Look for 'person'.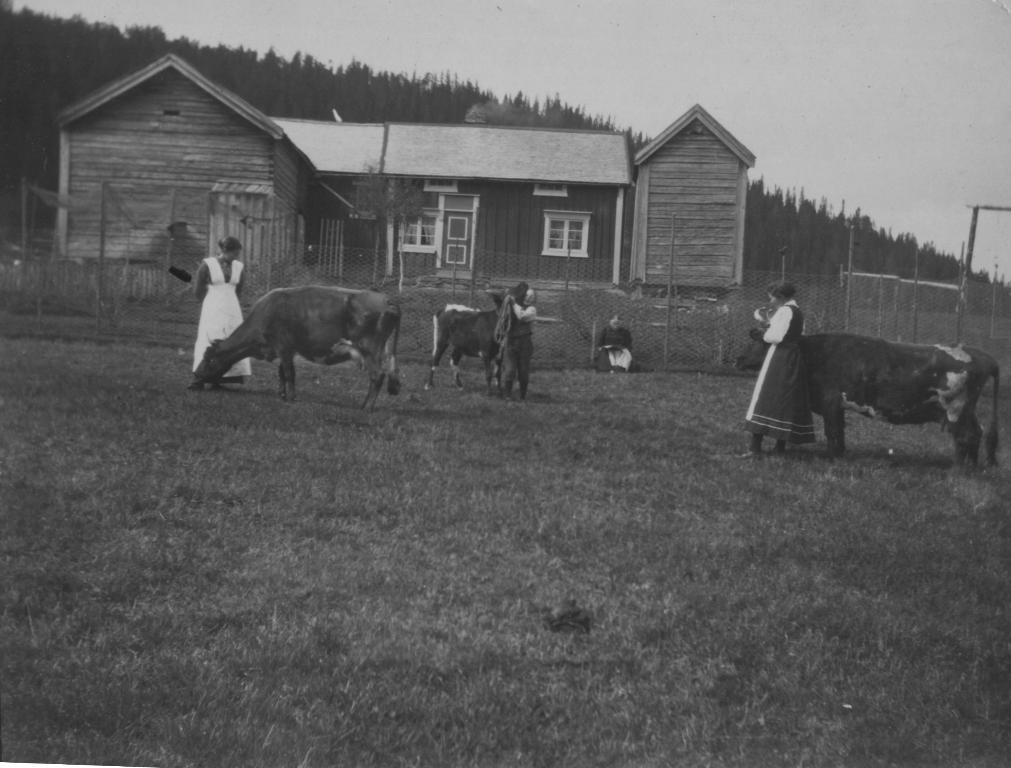
Found: 190,236,253,389.
